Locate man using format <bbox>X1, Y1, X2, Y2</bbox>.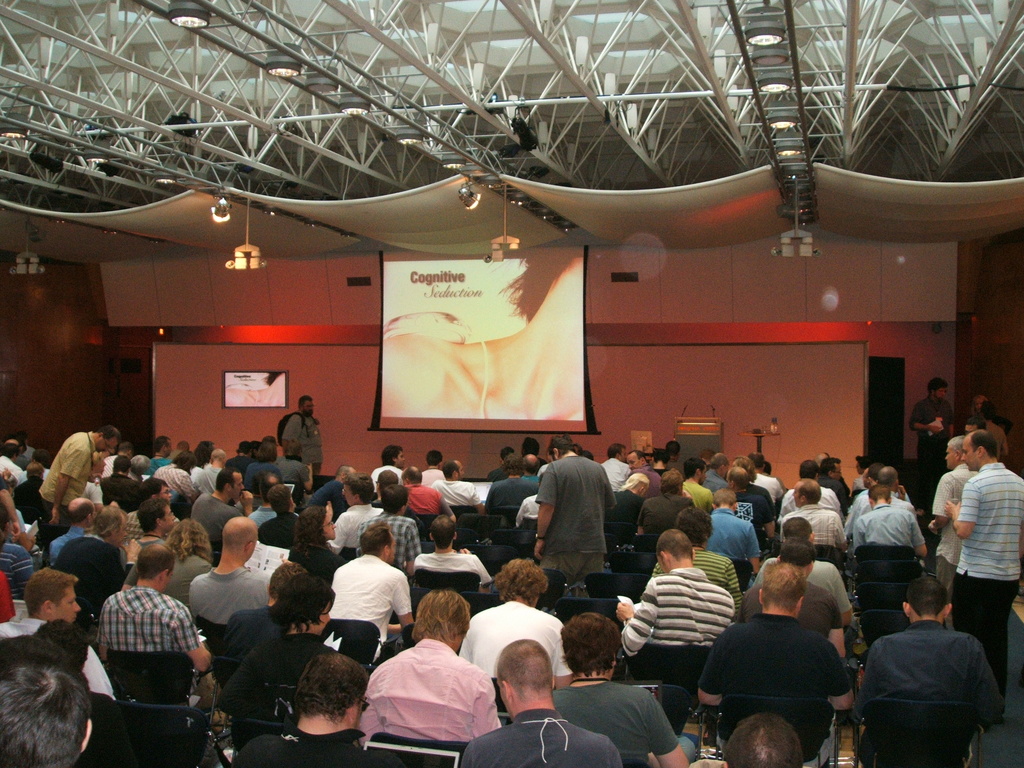
<bbox>394, 468, 456, 522</bbox>.
